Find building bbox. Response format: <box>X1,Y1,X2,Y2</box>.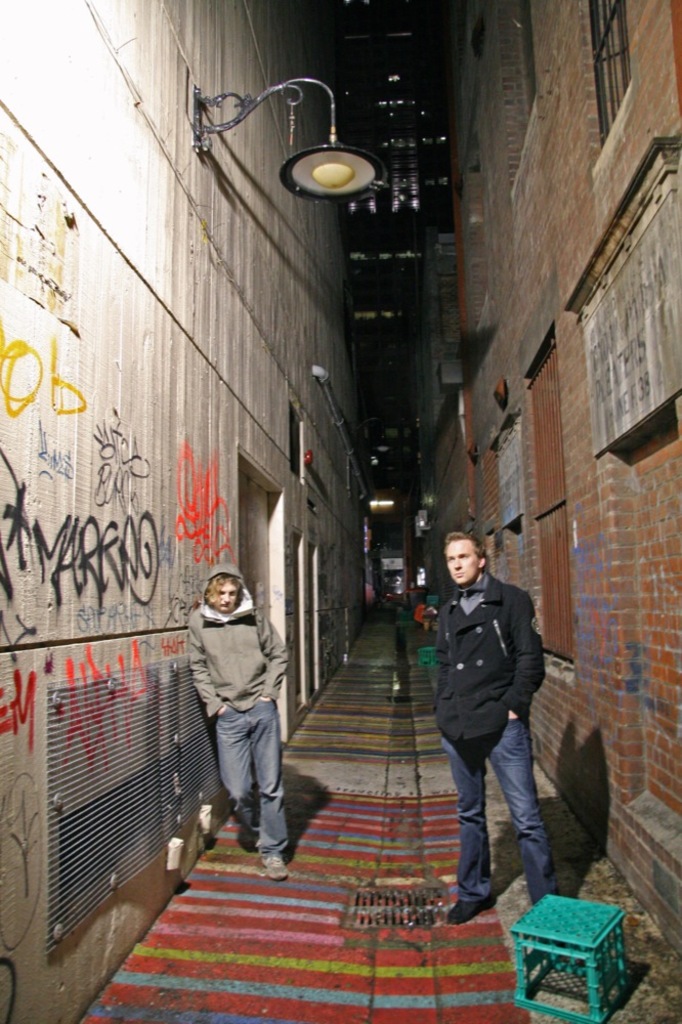
<box>444,0,681,957</box>.
